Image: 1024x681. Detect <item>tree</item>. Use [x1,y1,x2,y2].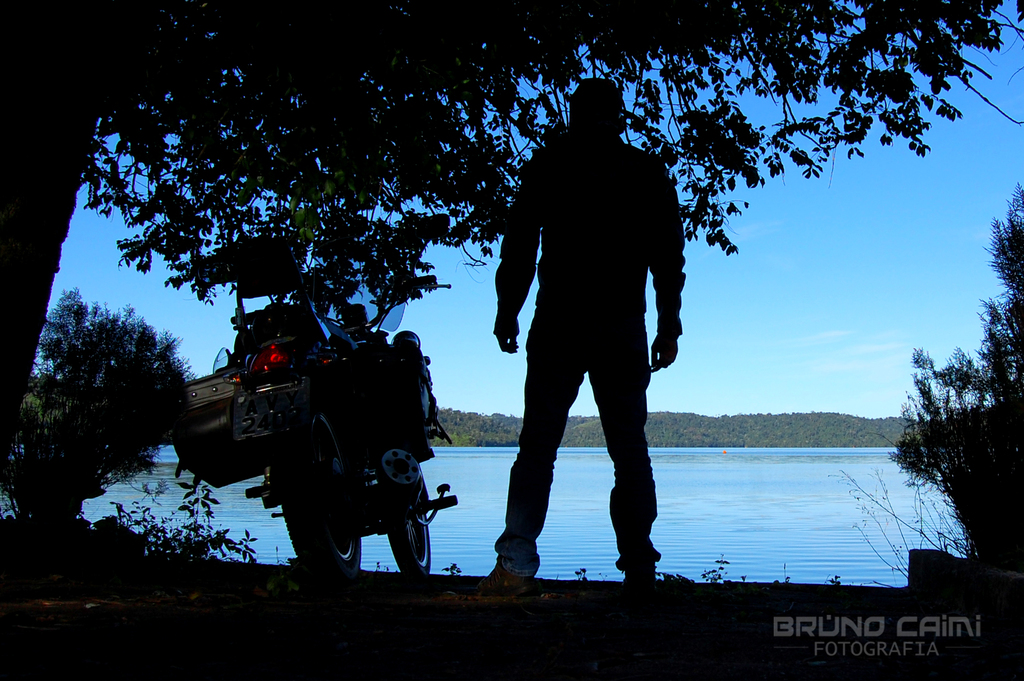
[0,0,1023,513].
